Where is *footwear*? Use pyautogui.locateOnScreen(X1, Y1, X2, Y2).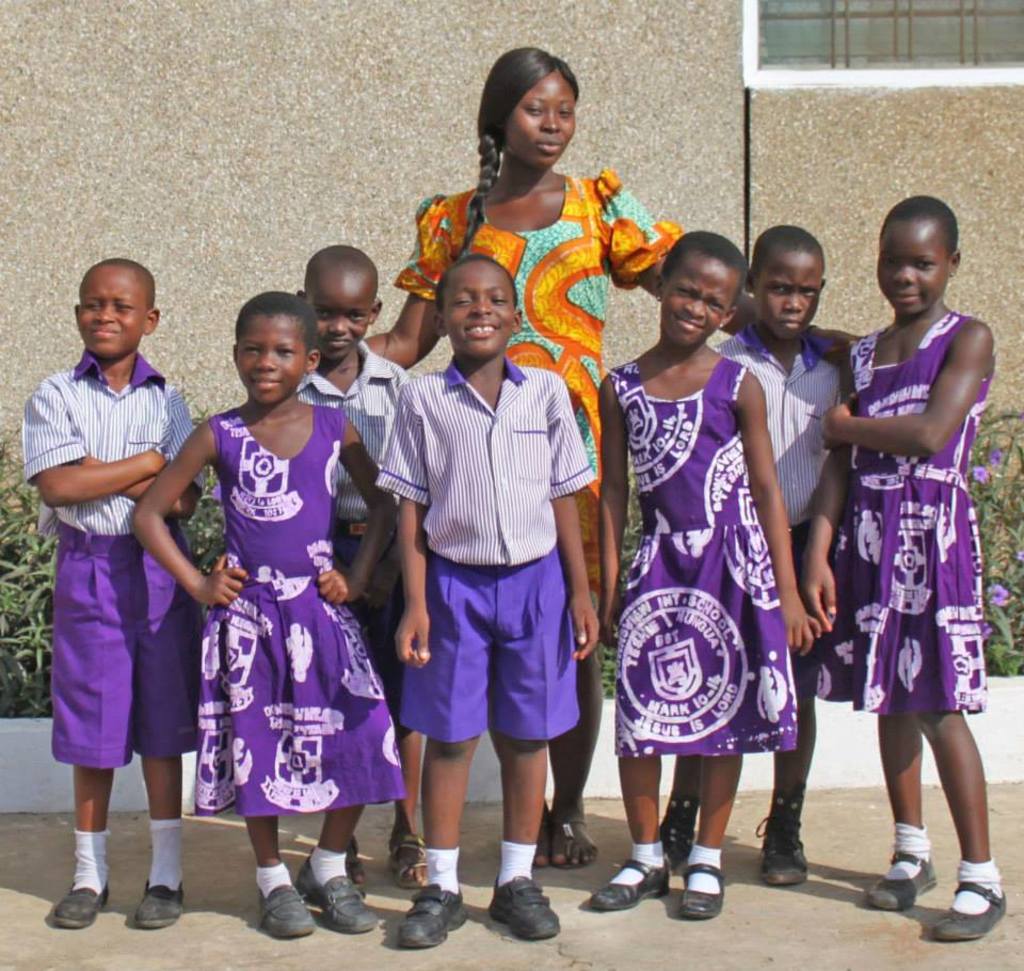
pyautogui.locateOnScreen(892, 832, 990, 933).
